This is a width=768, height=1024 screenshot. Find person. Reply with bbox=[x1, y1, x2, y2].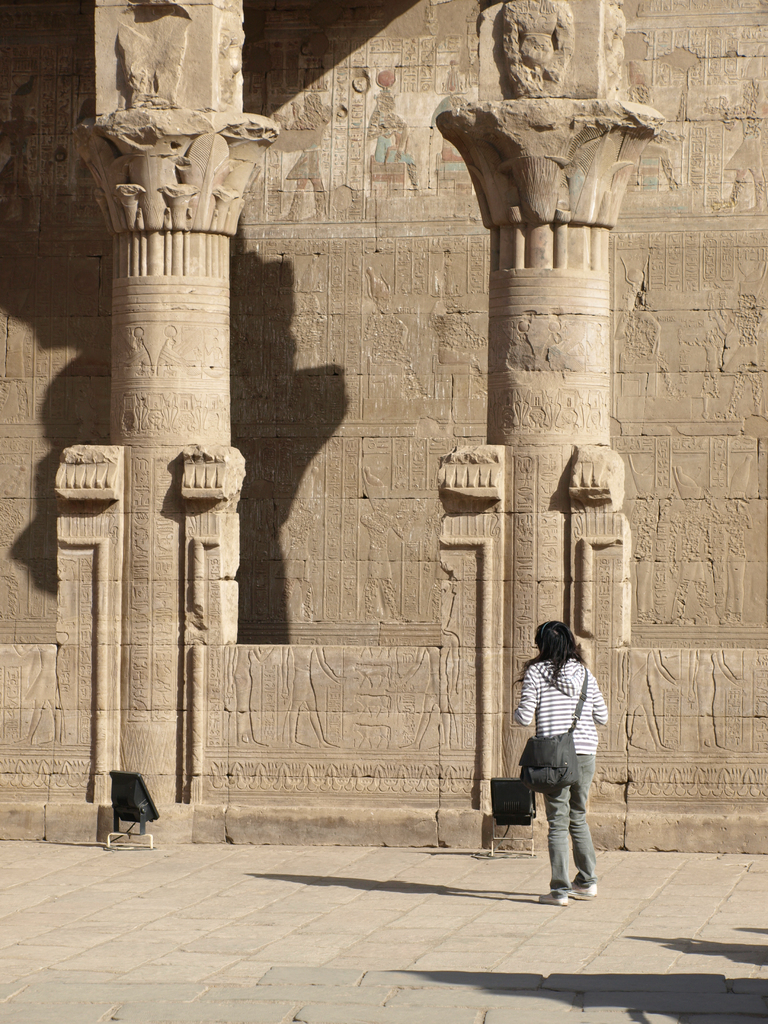
bbox=[508, 619, 616, 893].
